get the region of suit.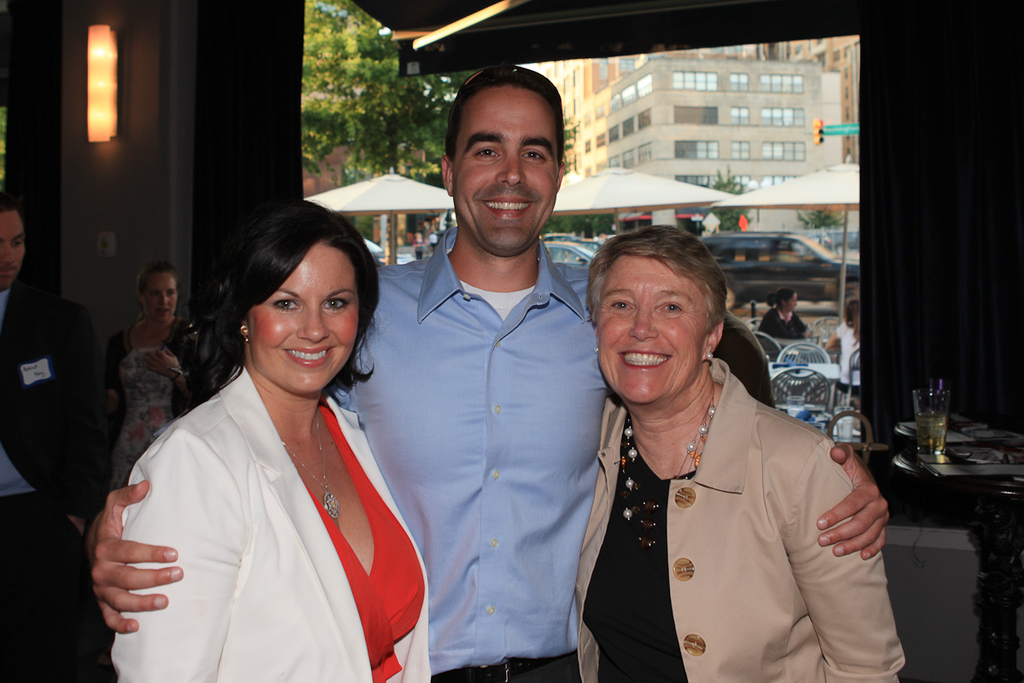
select_region(363, 131, 621, 682).
